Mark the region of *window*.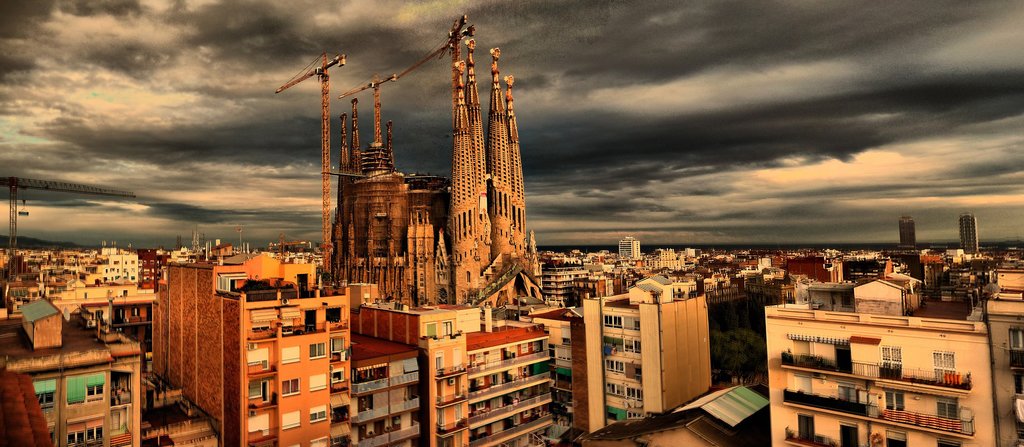
Region: pyautogui.locateOnScreen(522, 365, 528, 375).
